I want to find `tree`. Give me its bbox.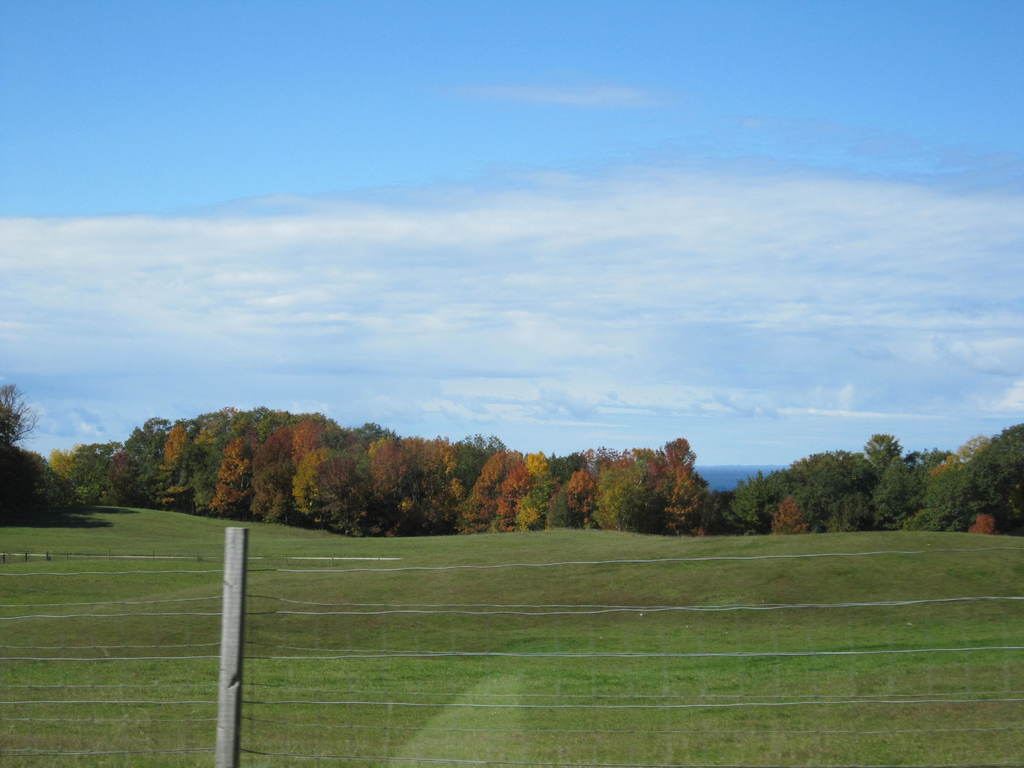
box=[0, 386, 91, 542].
